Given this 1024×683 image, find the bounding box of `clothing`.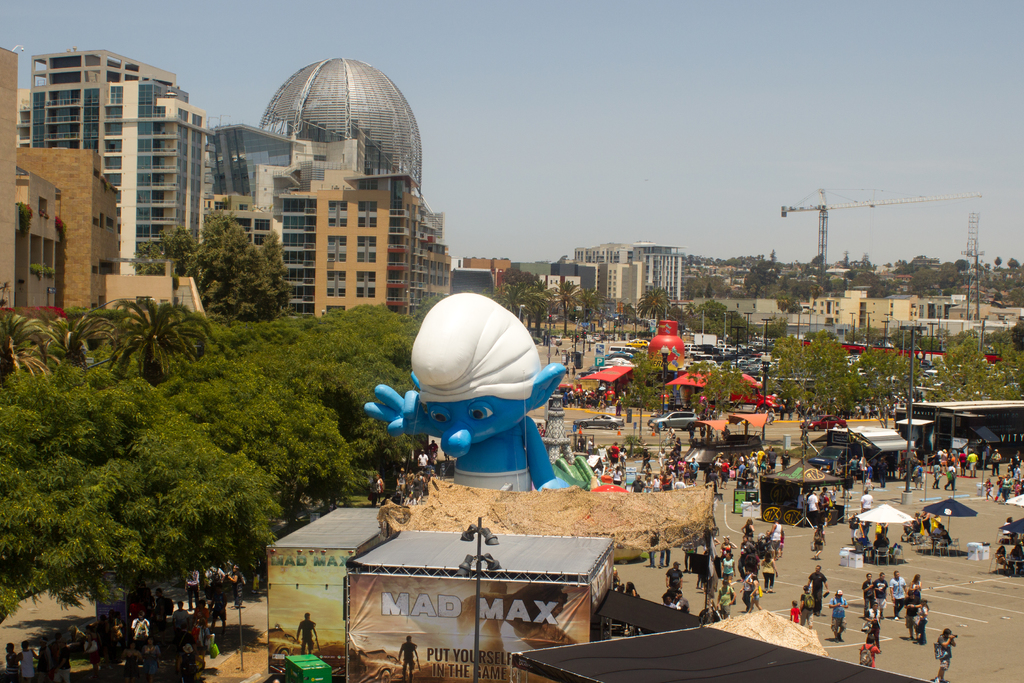
[758, 449, 767, 466].
